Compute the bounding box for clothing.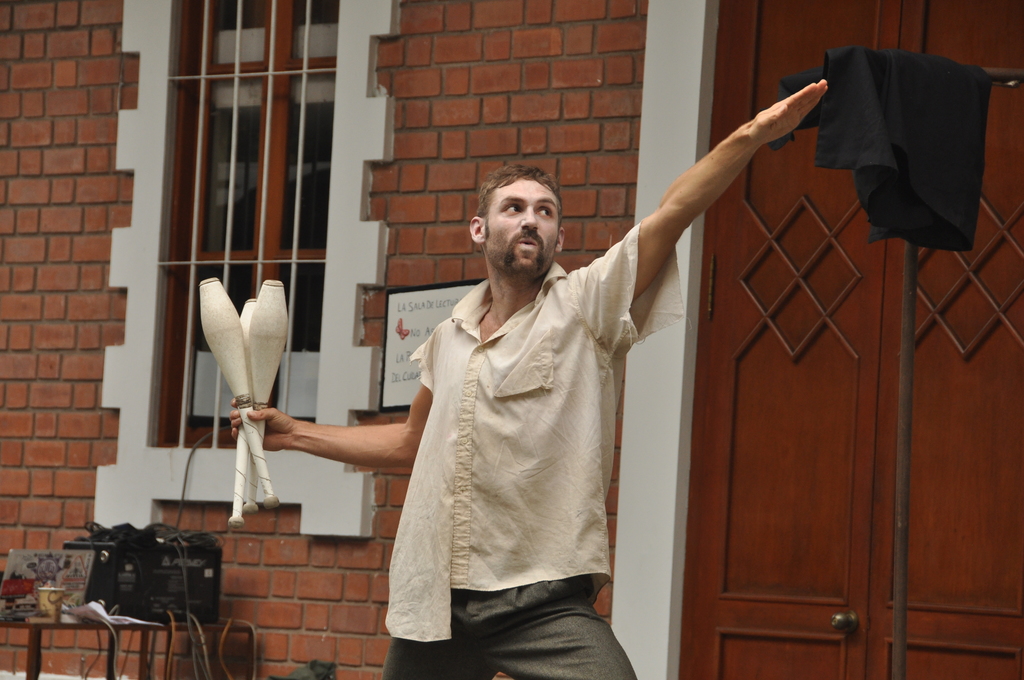
[left=764, top=51, right=992, bottom=255].
